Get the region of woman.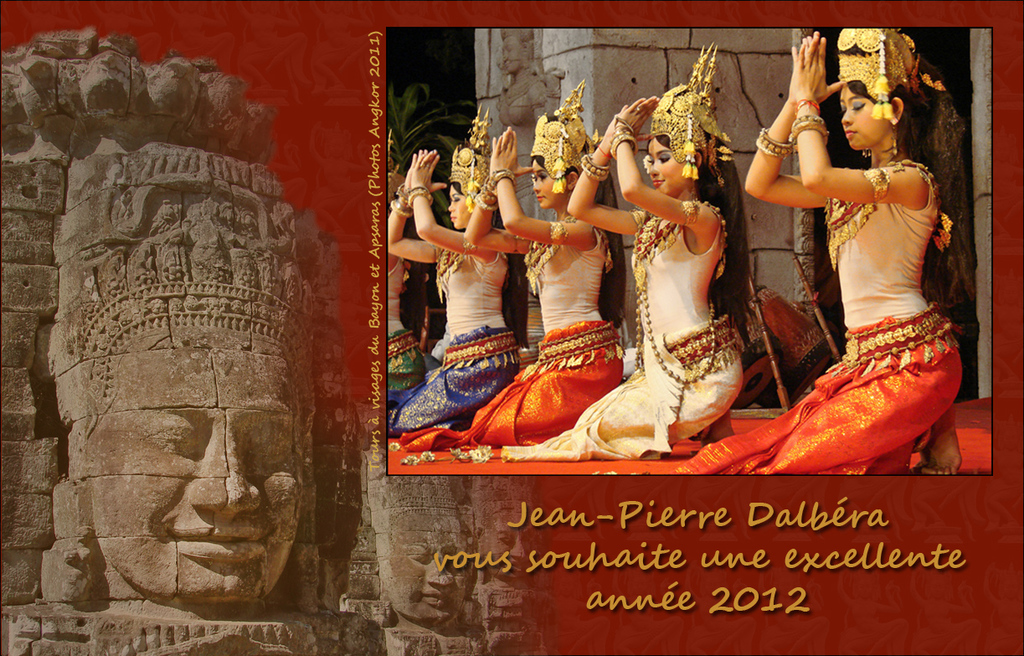
pyautogui.locateOnScreen(464, 71, 628, 451).
